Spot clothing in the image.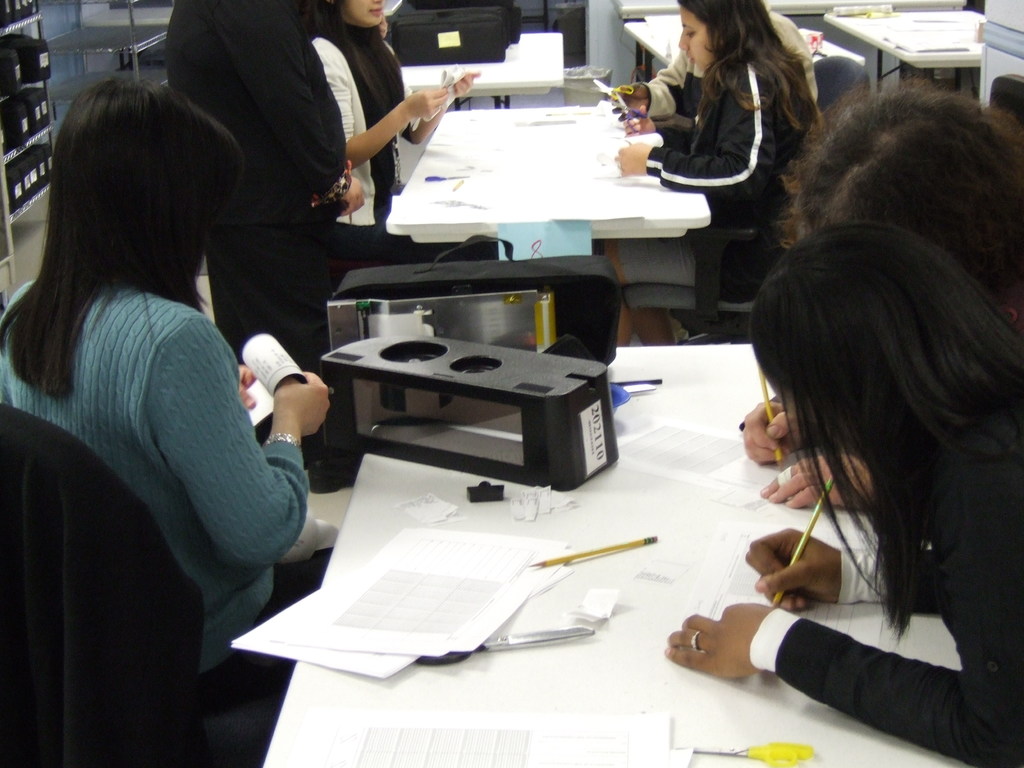
clothing found at x1=163, y1=0, x2=347, y2=452.
